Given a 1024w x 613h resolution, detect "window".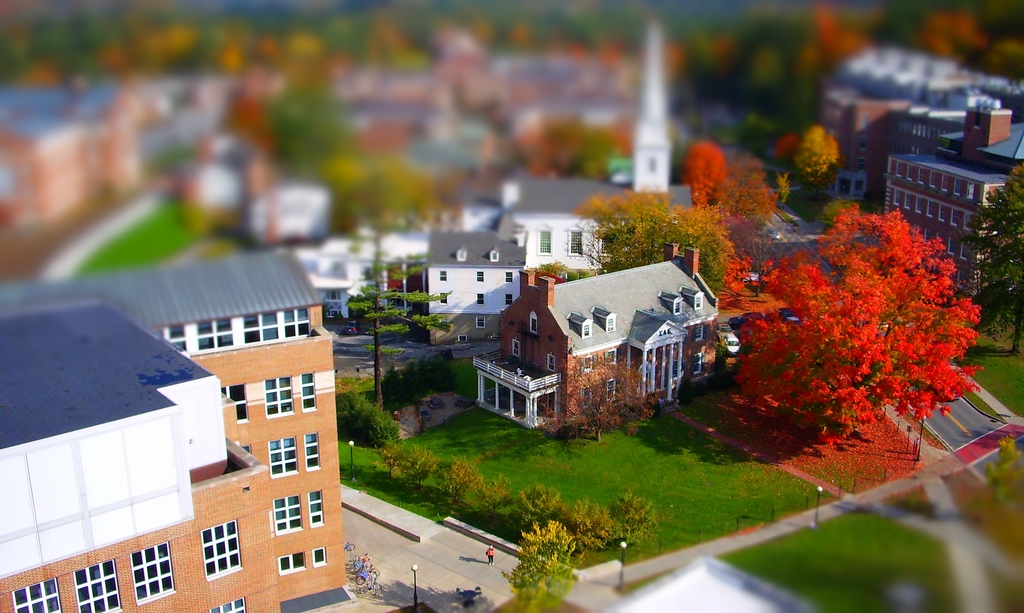
{"x1": 608, "y1": 382, "x2": 614, "y2": 396}.
